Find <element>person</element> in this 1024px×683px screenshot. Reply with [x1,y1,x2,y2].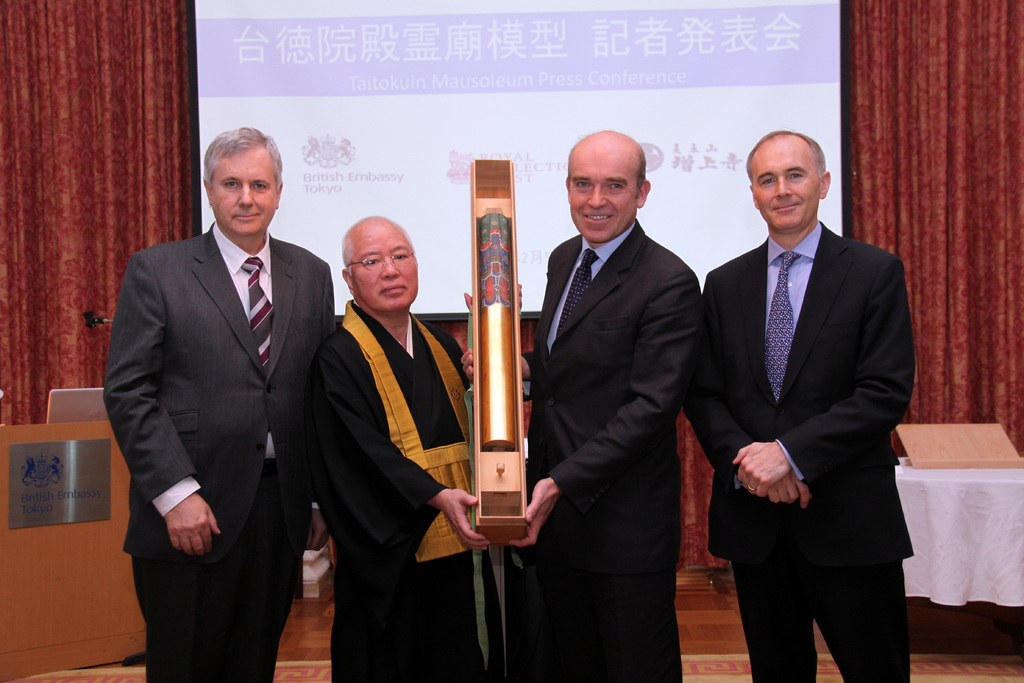
[99,128,339,682].
